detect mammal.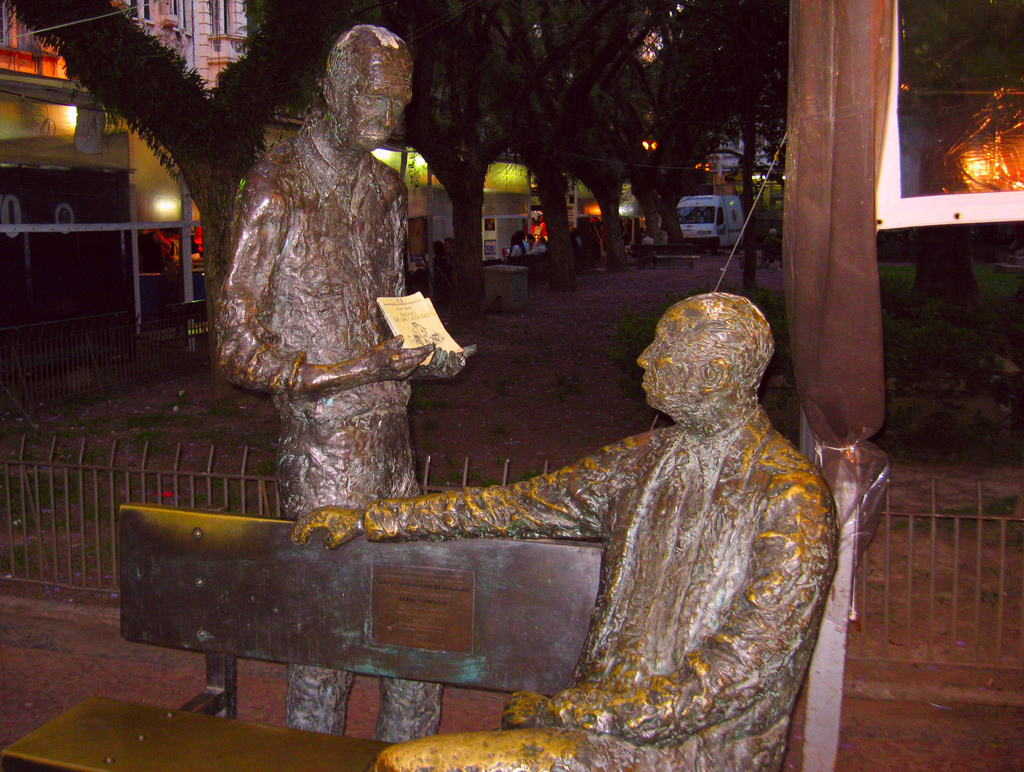
Detected at select_region(212, 20, 472, 731).
